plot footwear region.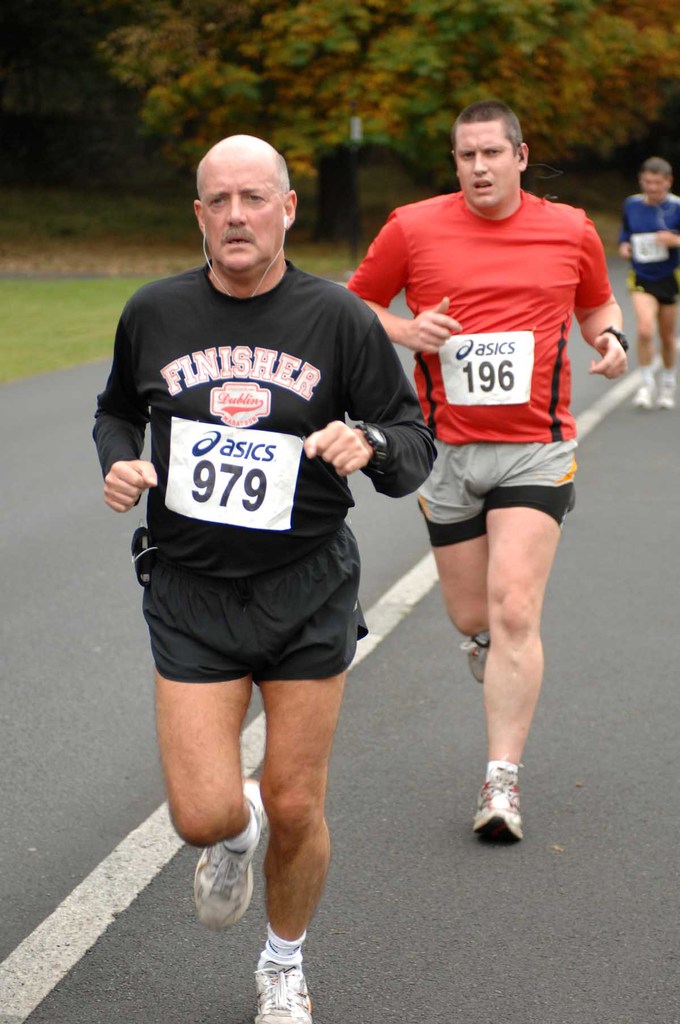
Plotted at l=464, t=633, r=490, b=685.
